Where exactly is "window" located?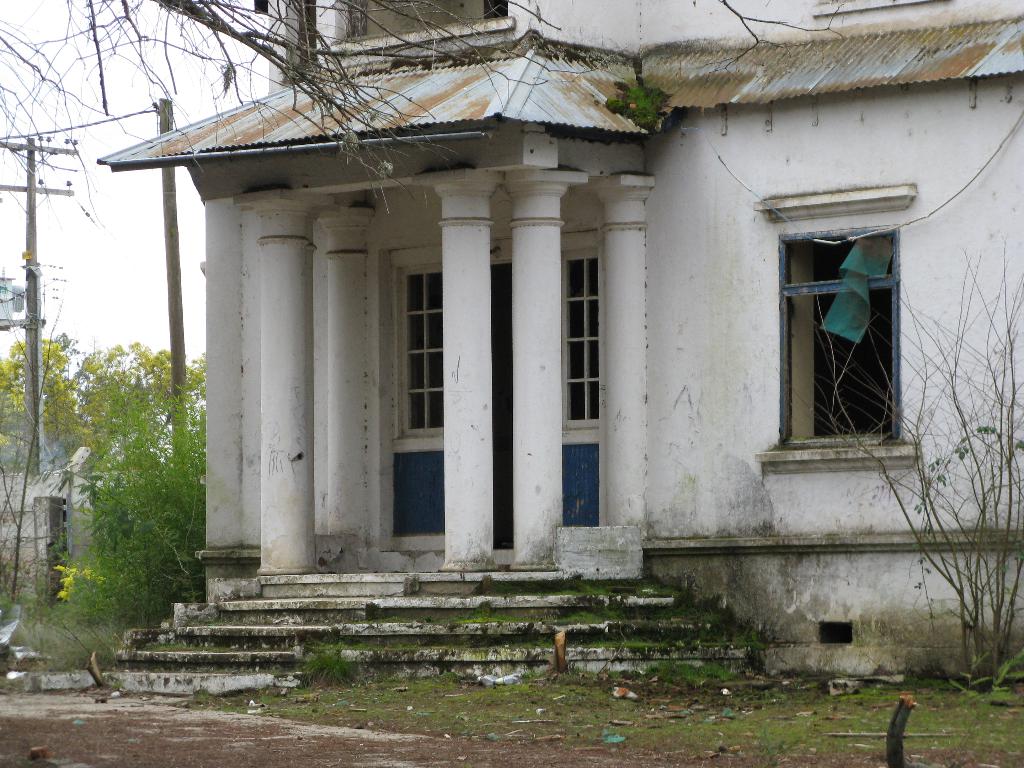
Its bounding box is l=779, t=220, r=895, b=445.
